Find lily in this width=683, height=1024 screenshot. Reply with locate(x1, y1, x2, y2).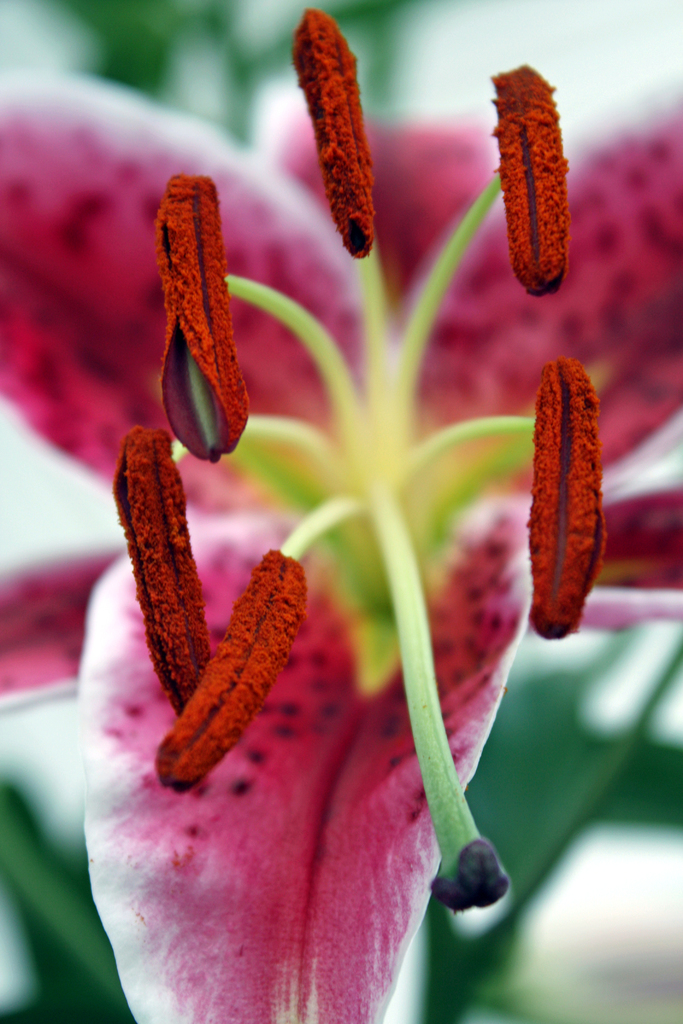
locate(0, 12, 682, 1023).
